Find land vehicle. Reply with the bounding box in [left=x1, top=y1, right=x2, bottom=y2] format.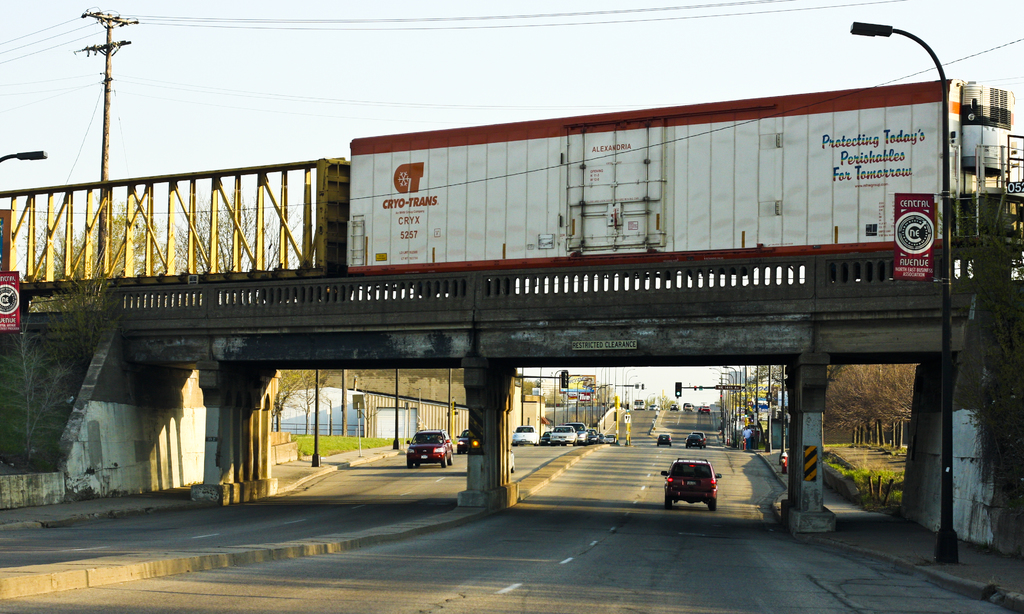
[left=683, top=402, right=697, bottom=414].
